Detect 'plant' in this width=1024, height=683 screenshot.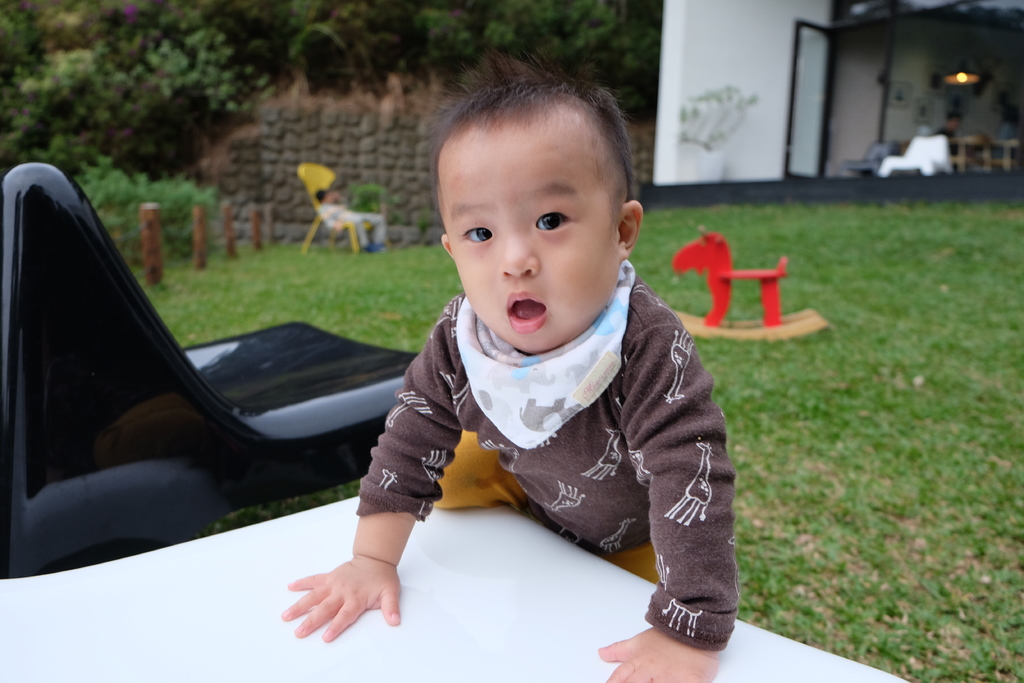
Detection: 195:75:619:173.
